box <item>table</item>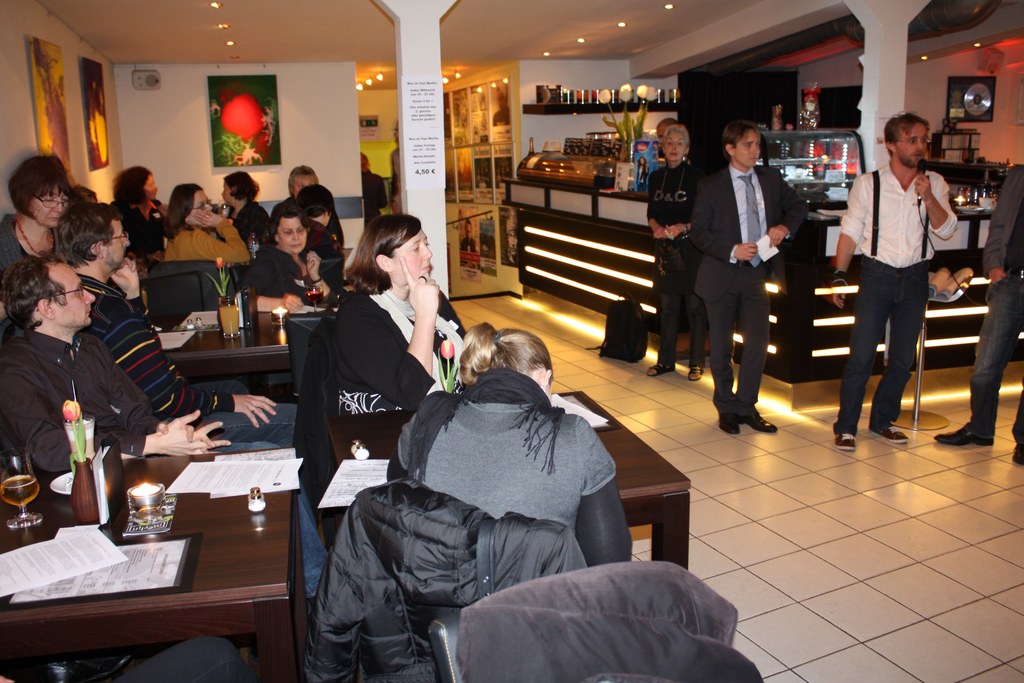
x1=323 y1=388 x2=691 y2=572
